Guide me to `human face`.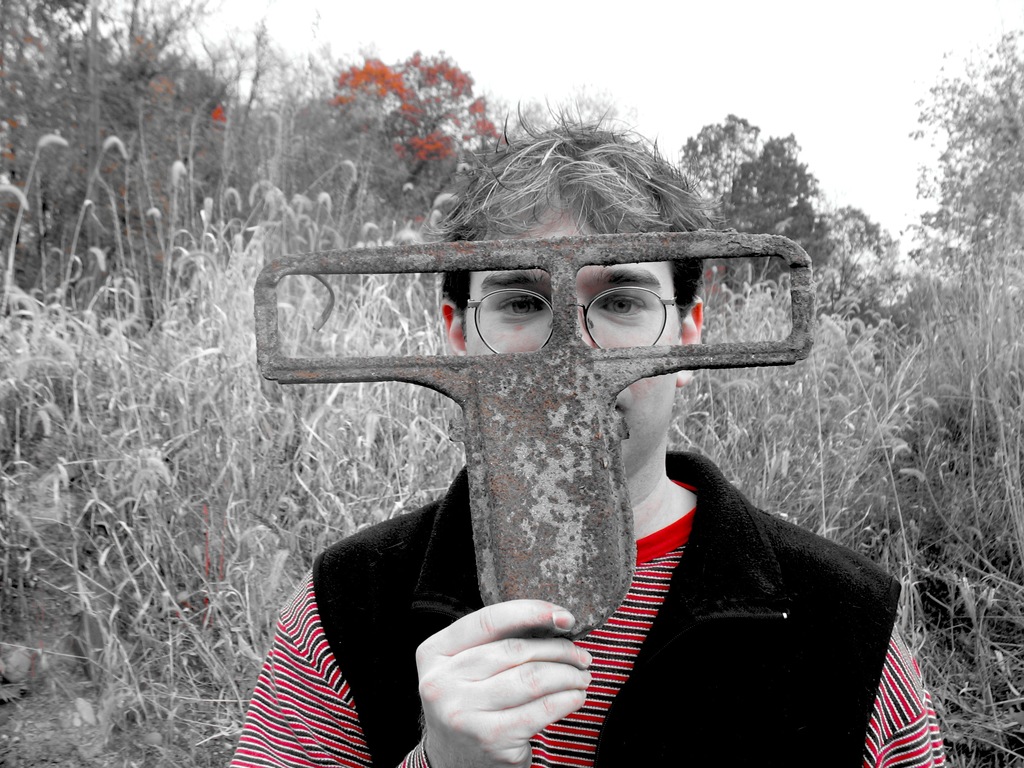
Guidance: [466,212,675,472].
